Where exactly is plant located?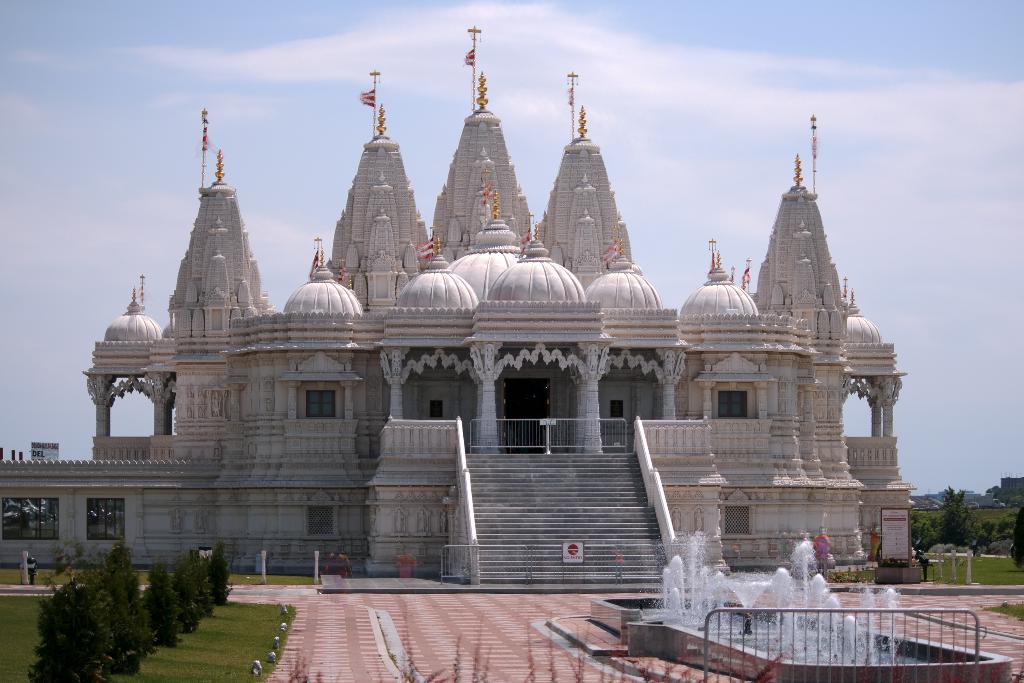
Its bounding box is [189,552,211,612].
